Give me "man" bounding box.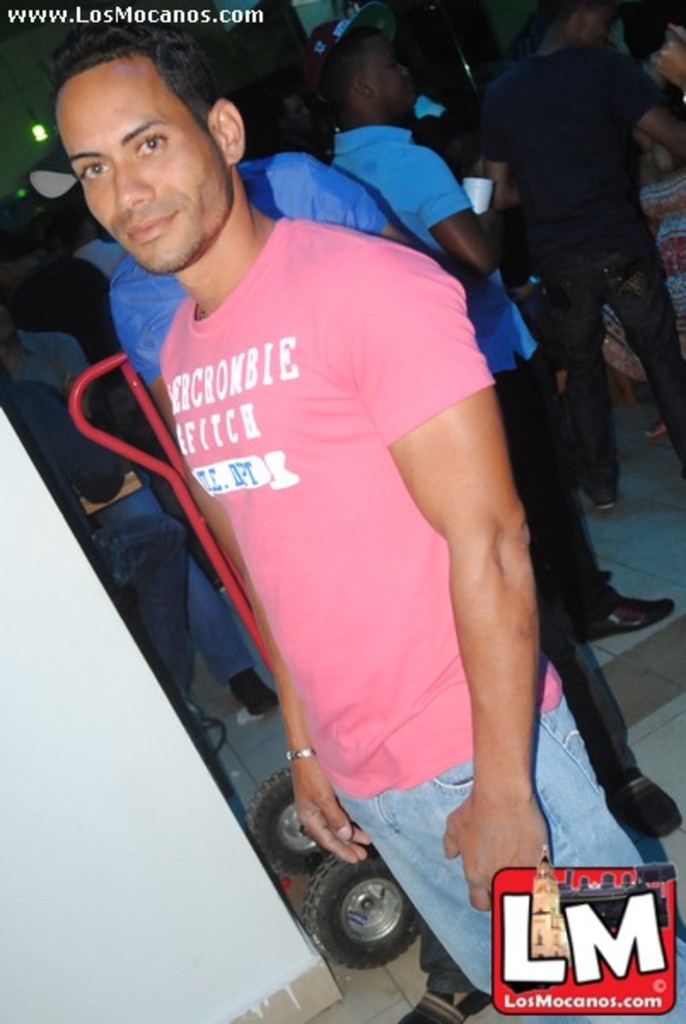
bbox=(324, 24, 684, 633).
